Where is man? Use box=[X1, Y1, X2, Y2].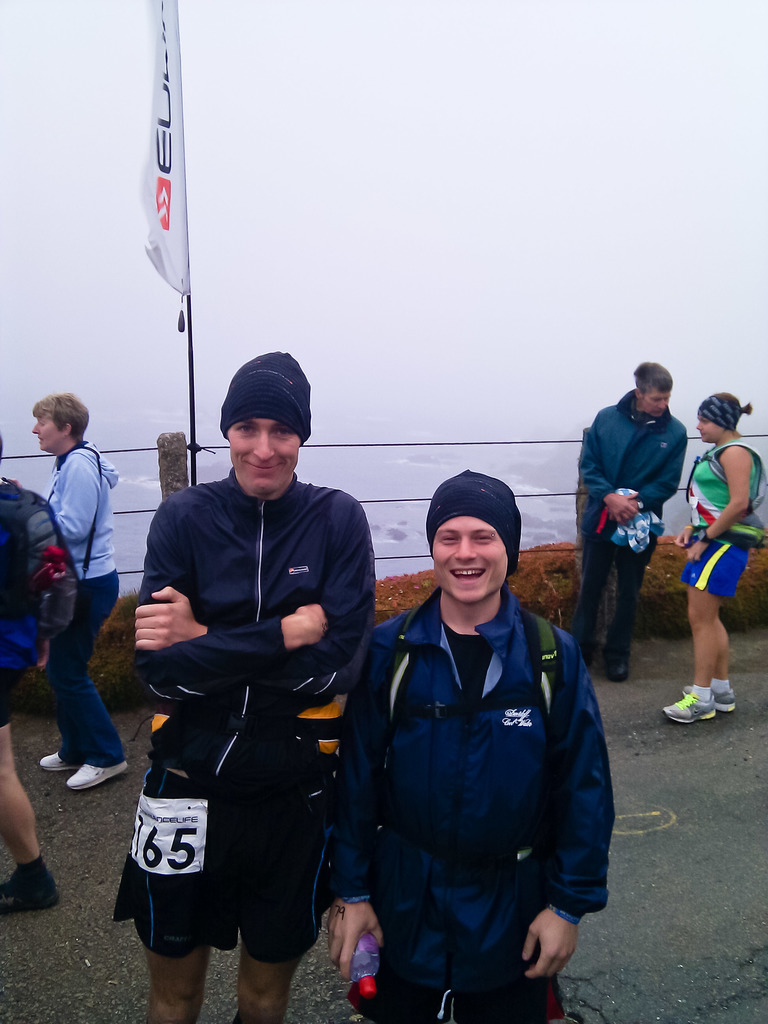
box=[35, 389, 124, 784].
